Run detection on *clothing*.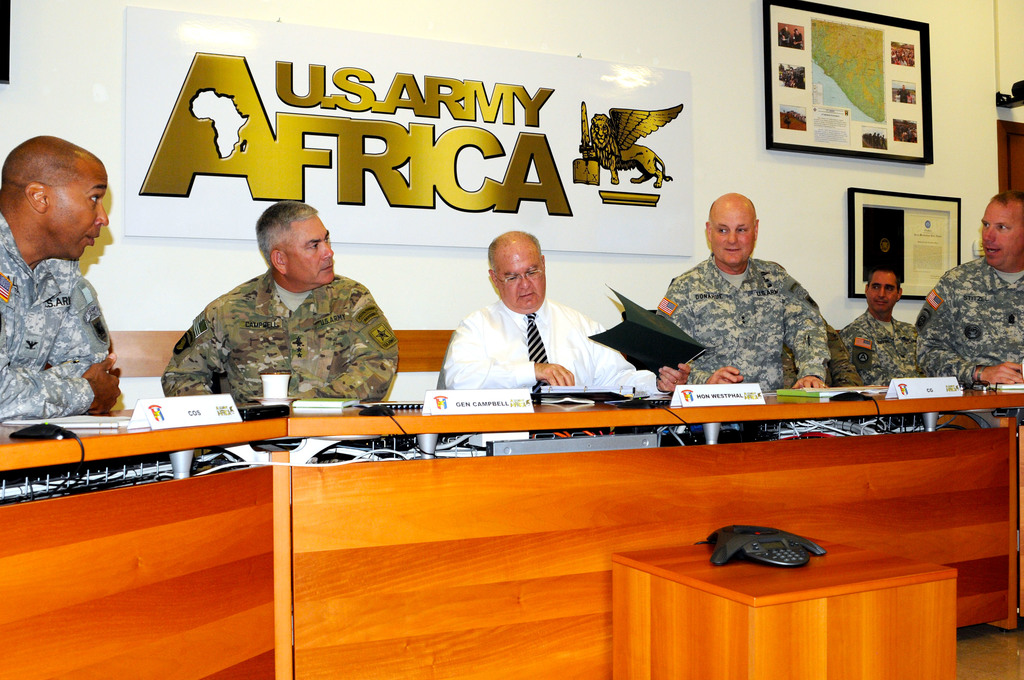
Result: 781,321,865,386.
